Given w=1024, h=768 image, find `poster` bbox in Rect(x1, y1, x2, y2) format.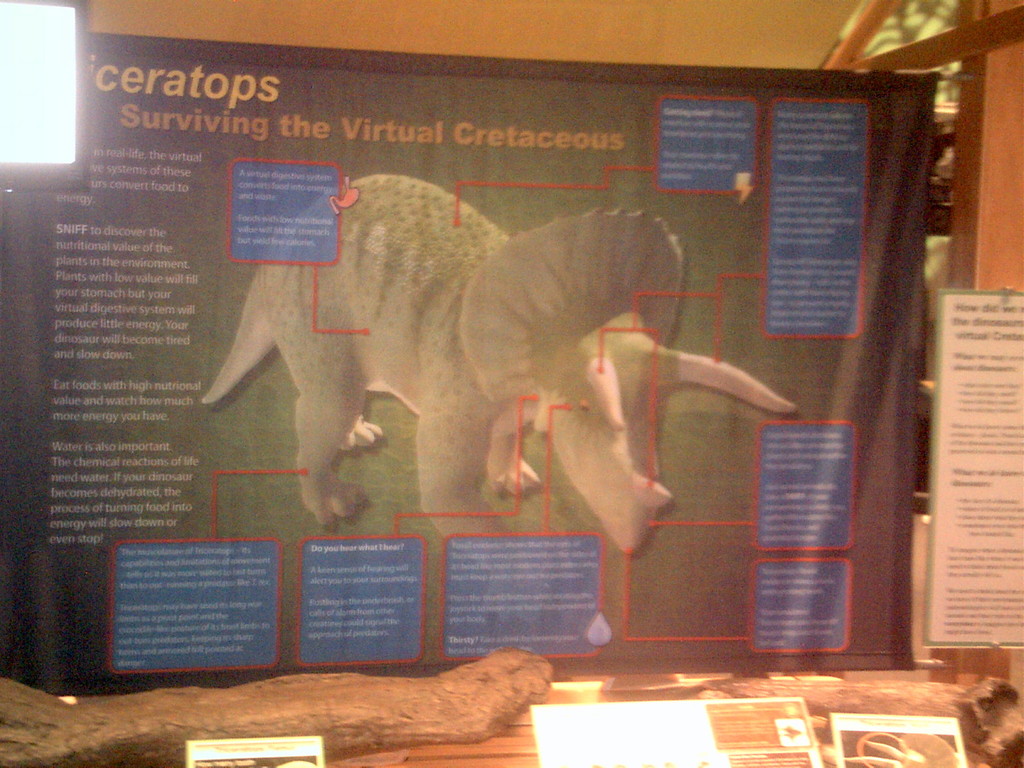
Rect(529, 695, 824, 767).
